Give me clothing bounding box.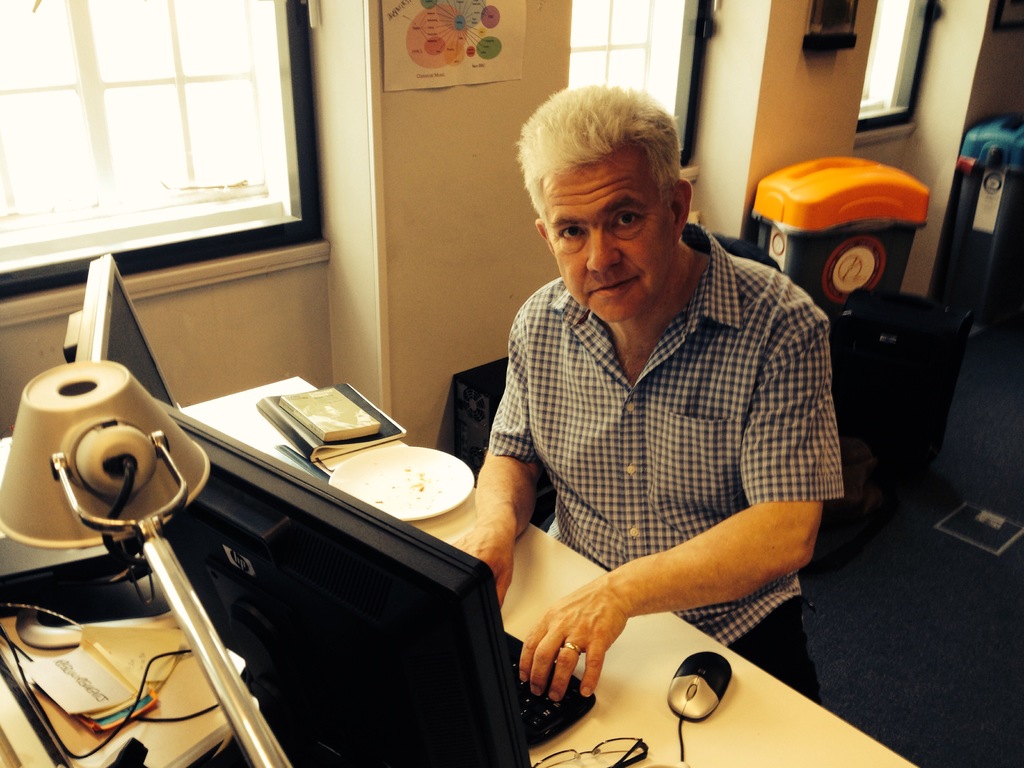
crop(456, 196, 855, 691).
